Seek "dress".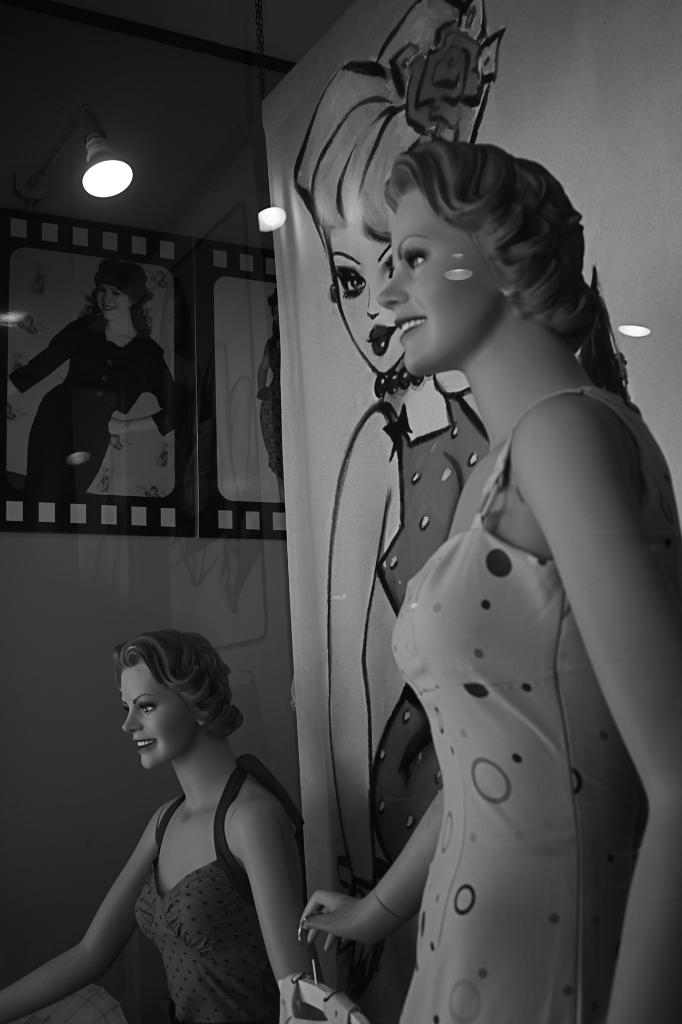
<region>134, 737, 286, 1023</region>.
